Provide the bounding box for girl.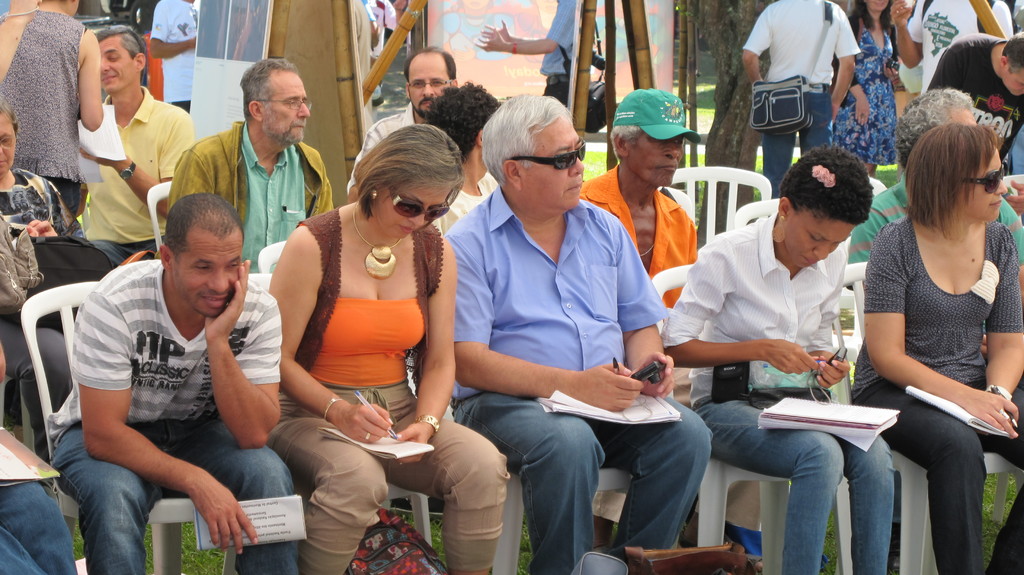
{"left": 855, "top": 118, "right": 1023, "bottom": 574}.
